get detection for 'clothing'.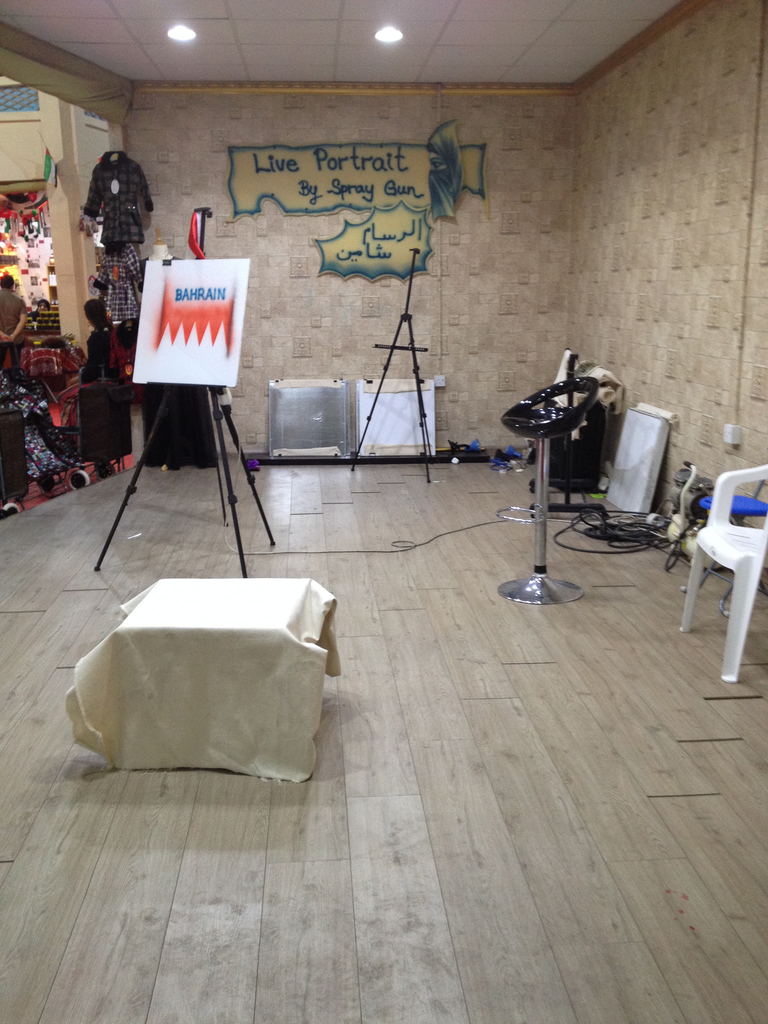
Detection: 26,308,38,321.
